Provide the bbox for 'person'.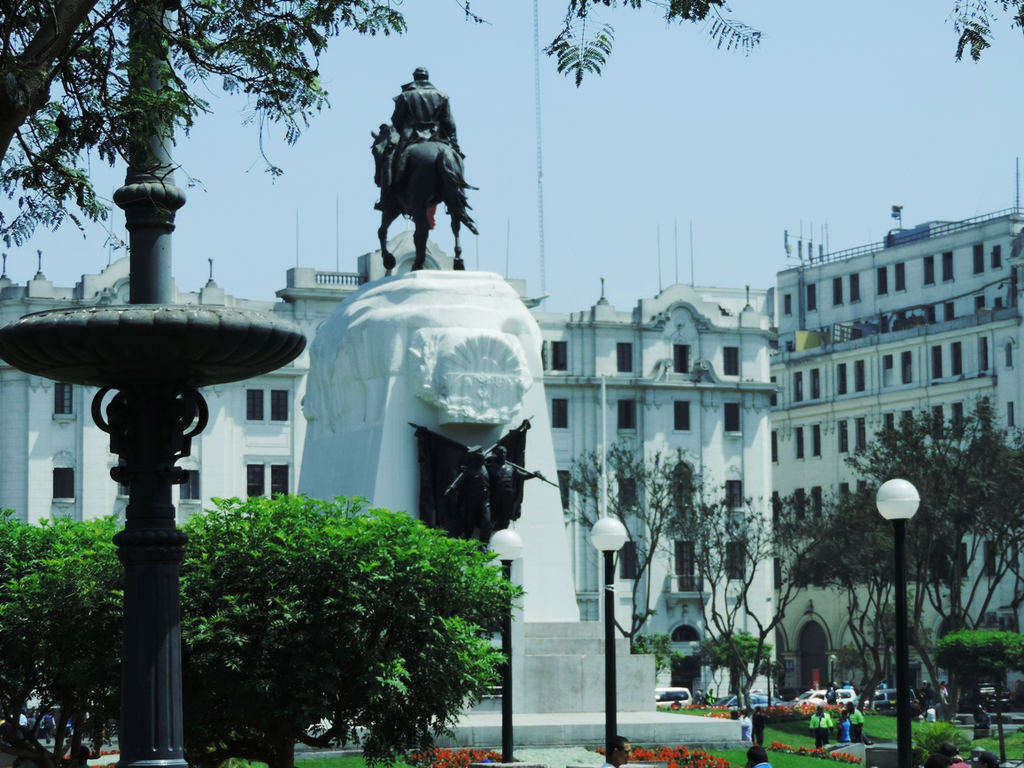
[left=842, top=698, right=861, bottom=737].
